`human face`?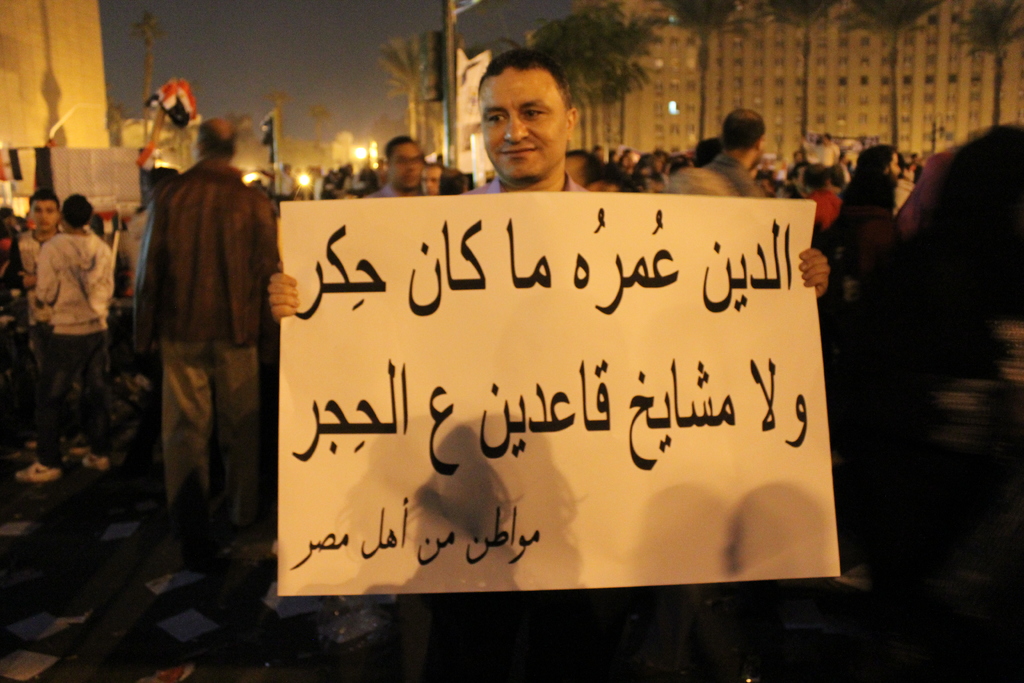
x1=476, y1=72, x2=581, y2=172
